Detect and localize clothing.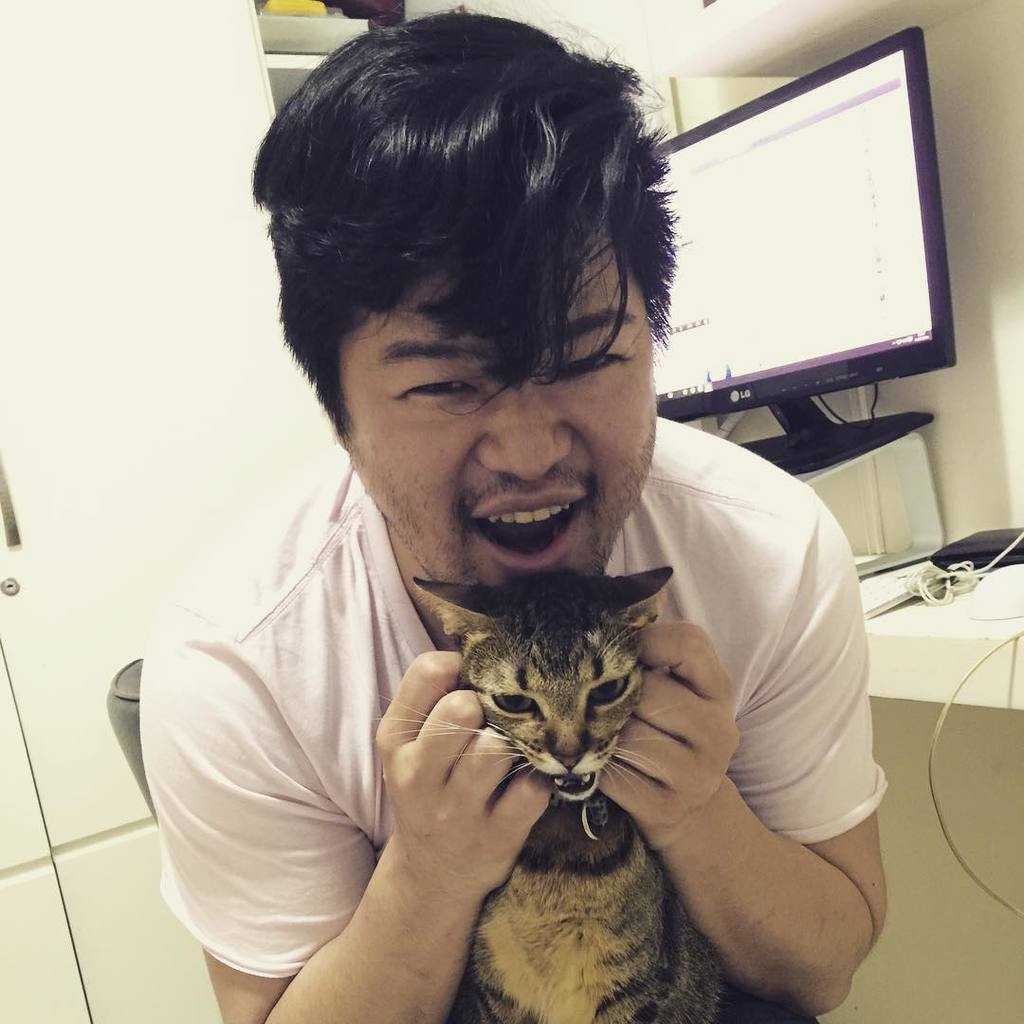
Localized at 153, 324, 783, 1015.
